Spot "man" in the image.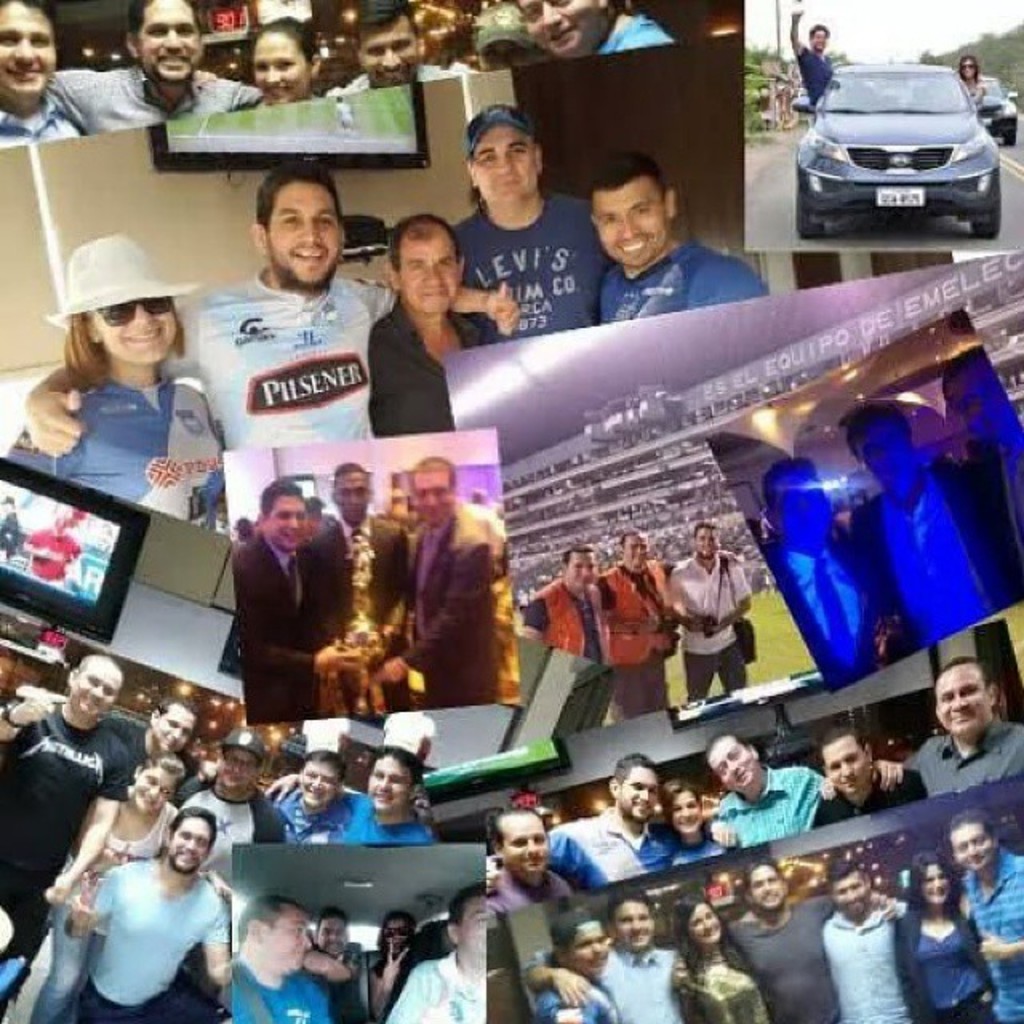
"man" found at bbox(754, 453, 894, 693).
